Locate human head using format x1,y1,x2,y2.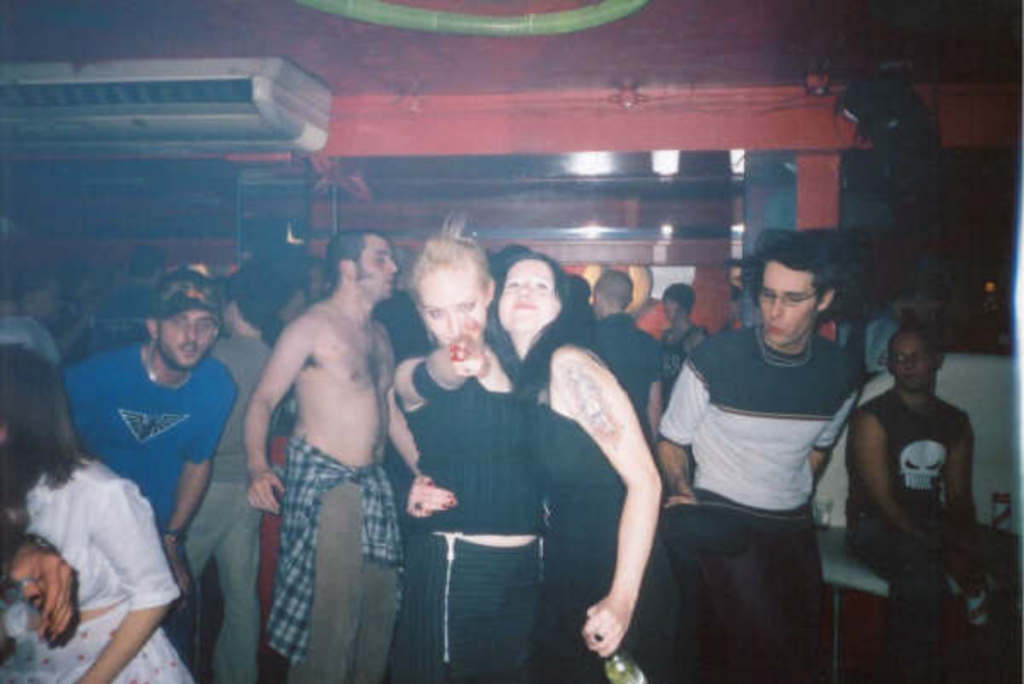
140,266,222,374.
